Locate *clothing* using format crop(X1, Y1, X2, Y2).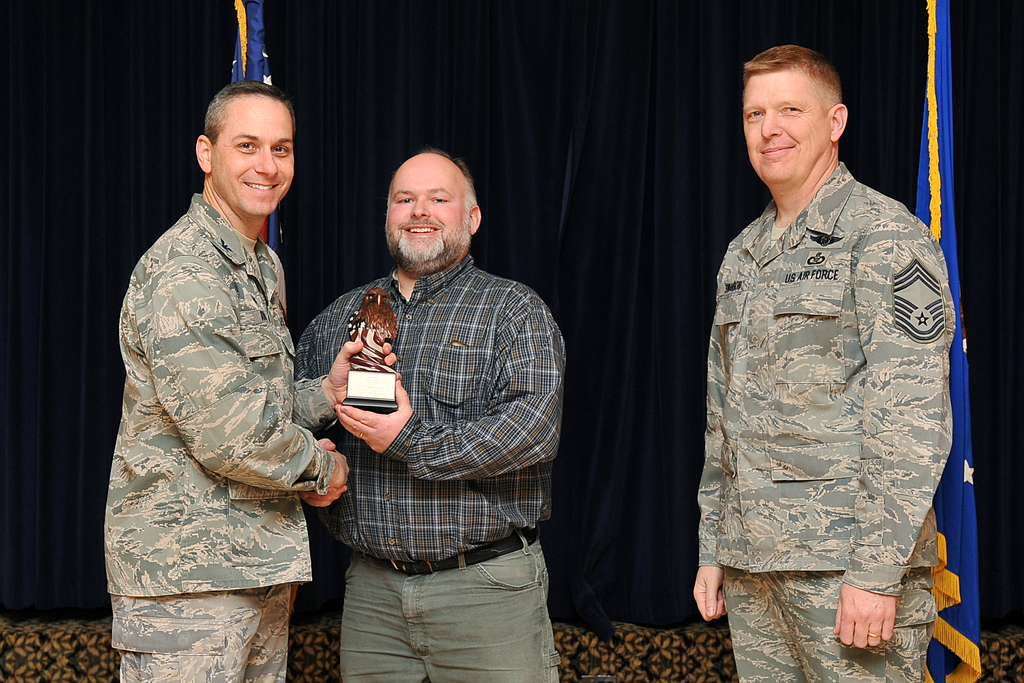
crop(298, 254, 560, 682).
